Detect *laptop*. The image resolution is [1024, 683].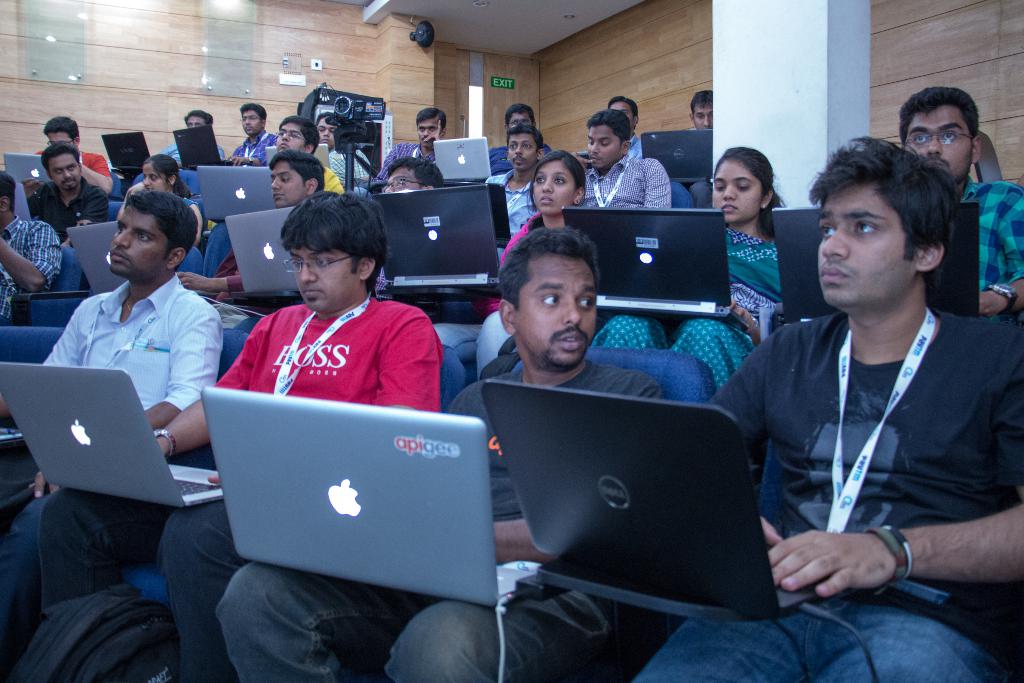
pyautogui.locateOnScreen(771, 201, 979, 323).
